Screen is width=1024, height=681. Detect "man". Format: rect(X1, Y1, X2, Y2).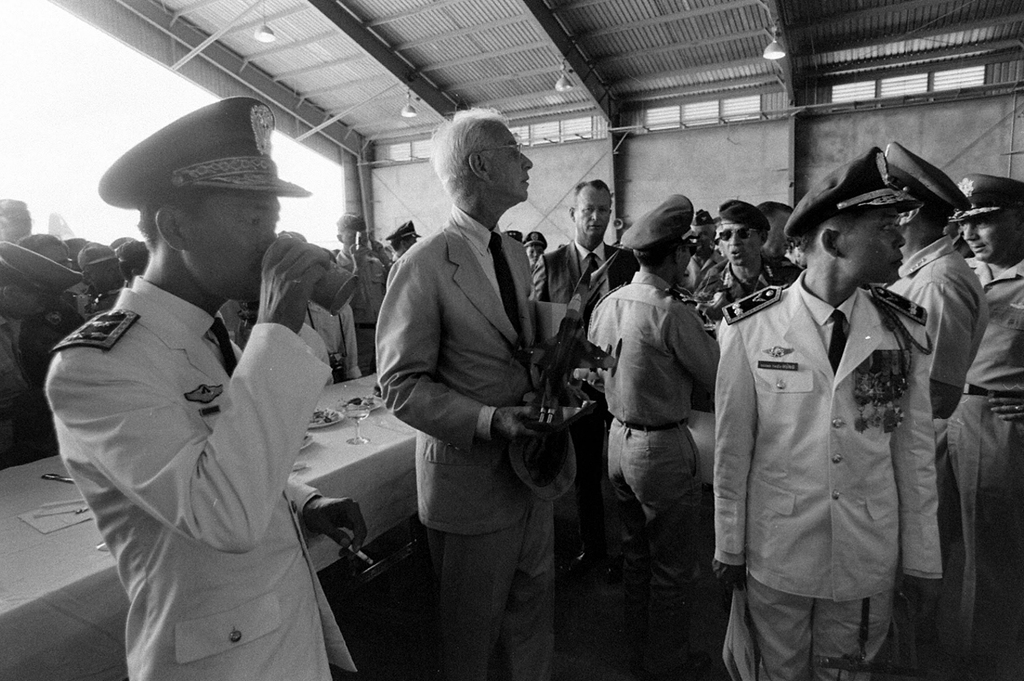
rect(528, 174, 636, 329).
